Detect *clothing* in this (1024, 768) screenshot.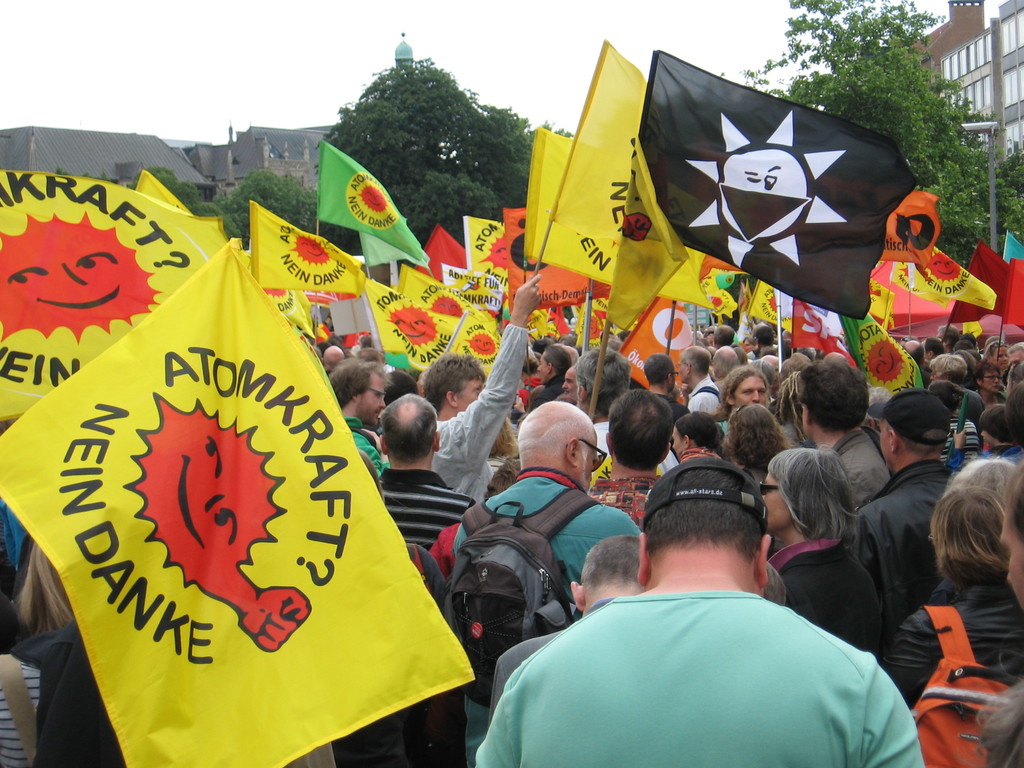
Detection: crop(0, 653, 45, 767).
